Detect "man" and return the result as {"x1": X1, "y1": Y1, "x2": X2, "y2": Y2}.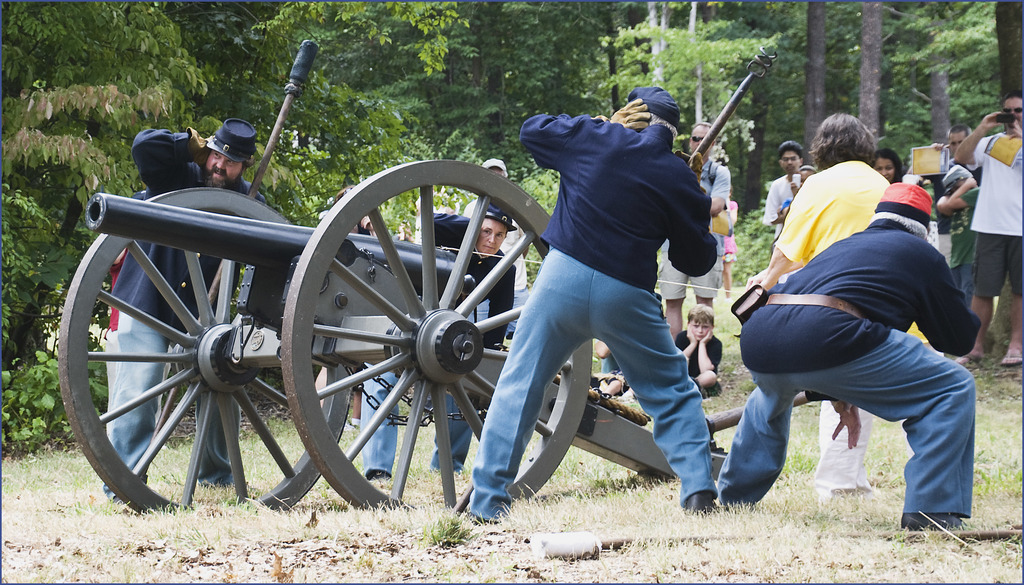
{"x1": 766, "y1": 140, "x2": 812, "y2": 266}.
